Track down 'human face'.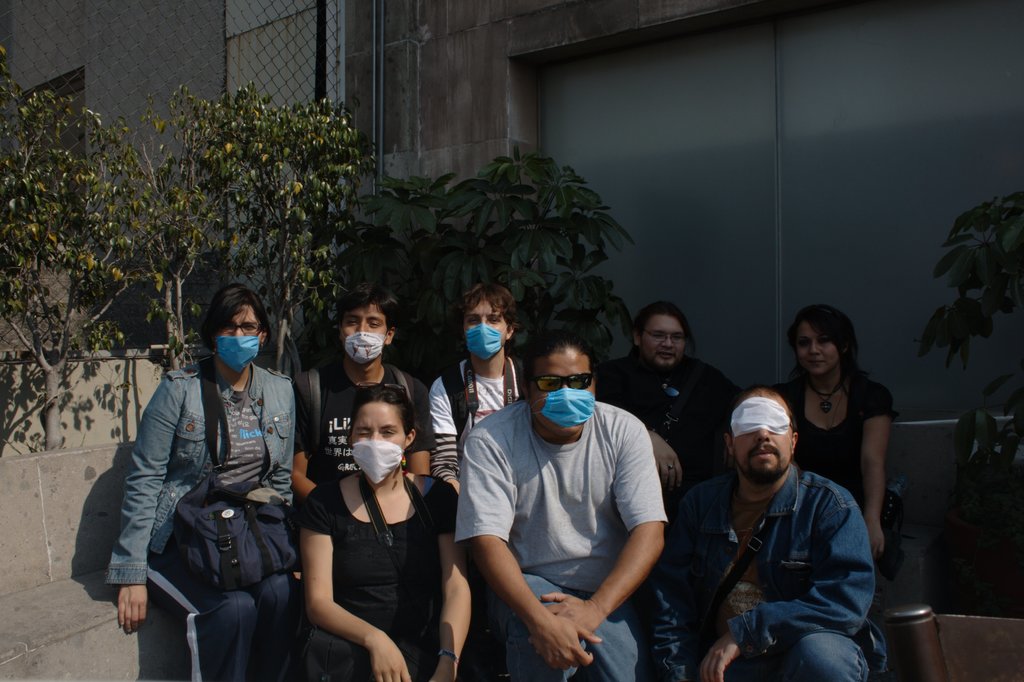
Tracked to l=217, t=298, r=261, b=341.
